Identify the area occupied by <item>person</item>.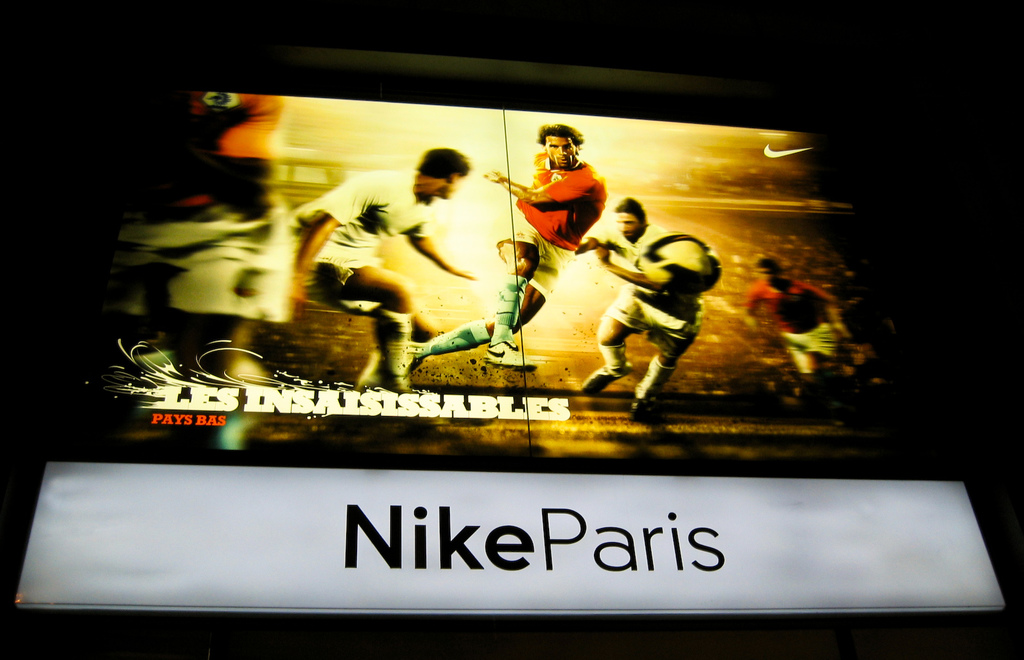
Area: (356, 120, 607, 387).
